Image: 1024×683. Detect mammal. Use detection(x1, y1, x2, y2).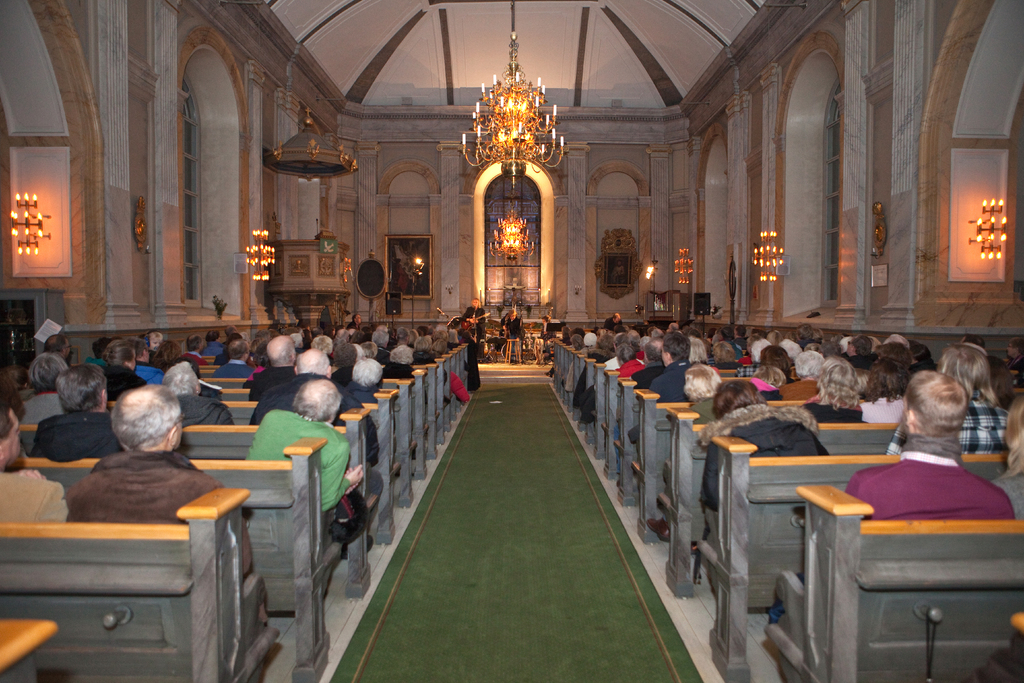
detection(604, 311, 620, 334).
